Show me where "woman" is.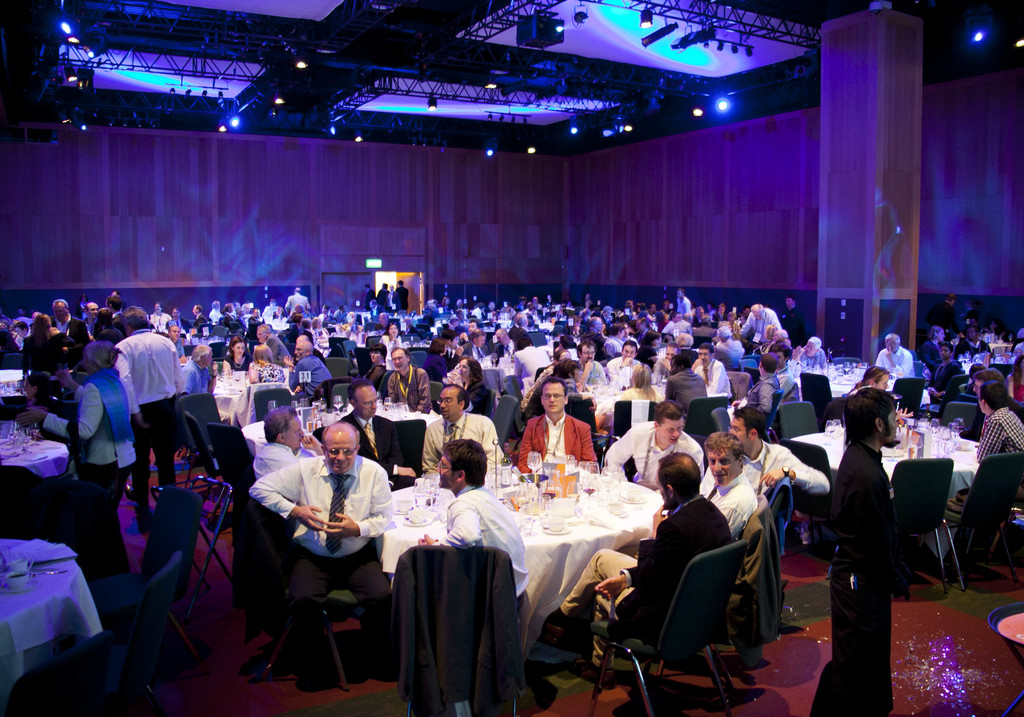
"woman" is at box=[379, 323, 403, 357].
